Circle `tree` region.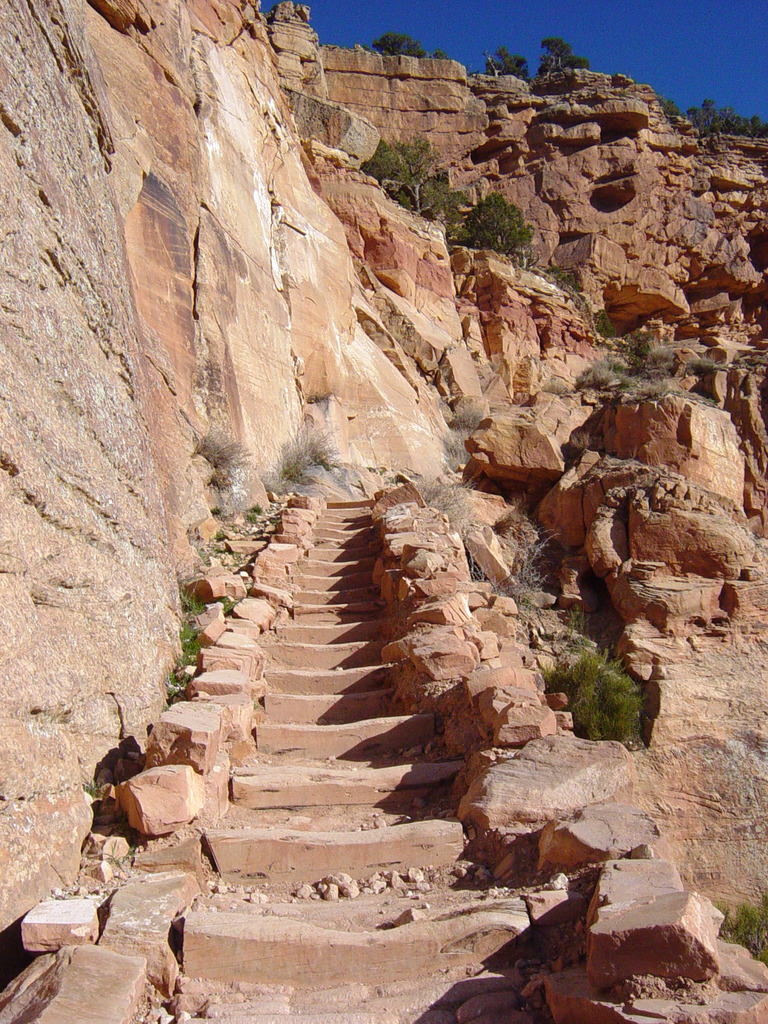
Region: crop(369, 132, 431, 218).
